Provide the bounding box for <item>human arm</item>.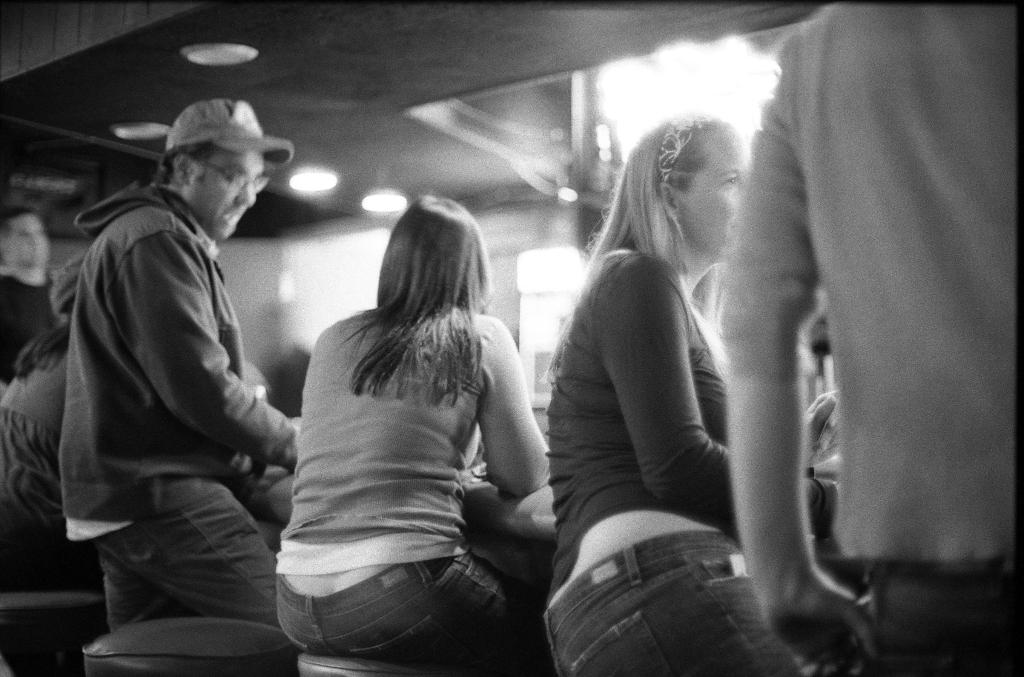
[609, 247, 838, 538].
